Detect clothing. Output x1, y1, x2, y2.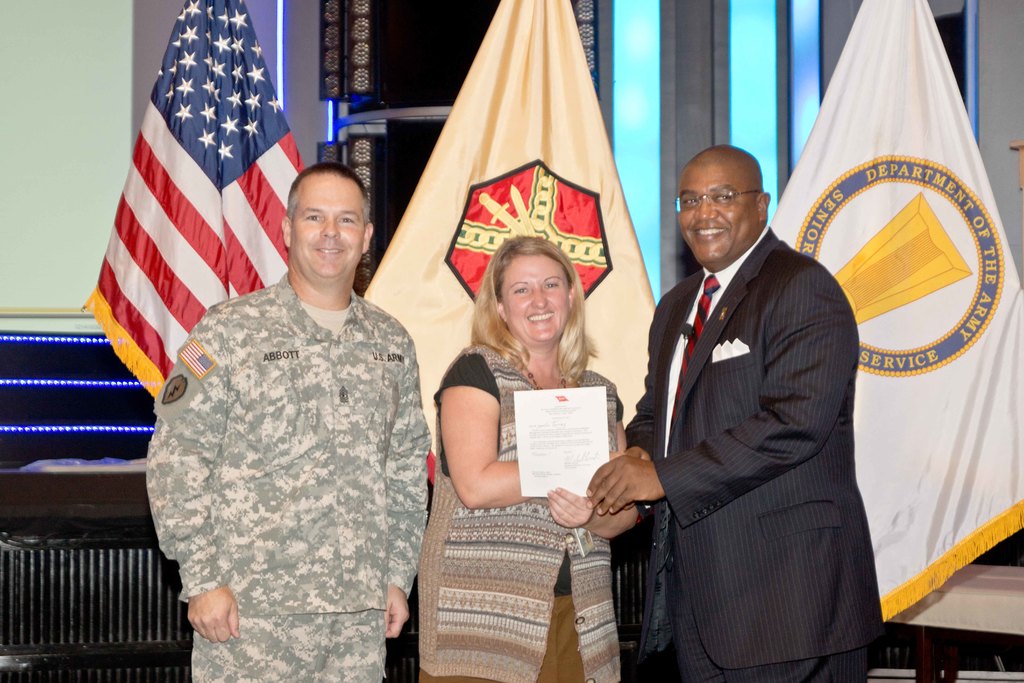
415, 344, 626, 682.
